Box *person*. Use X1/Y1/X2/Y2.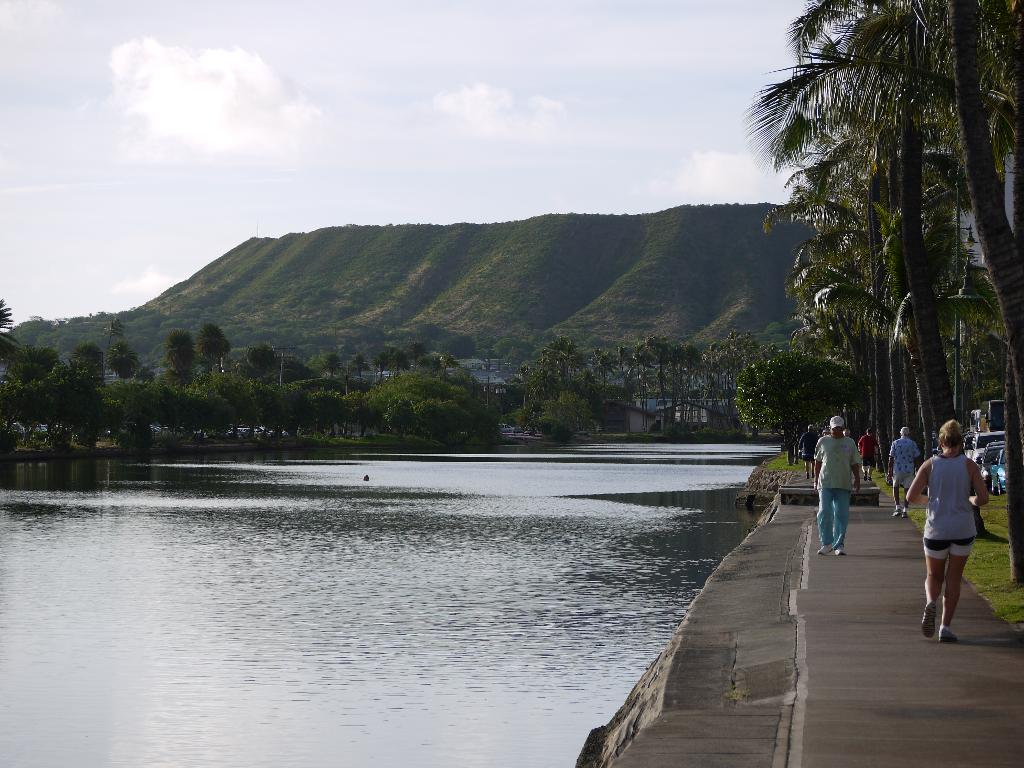
812/412/859/555.
